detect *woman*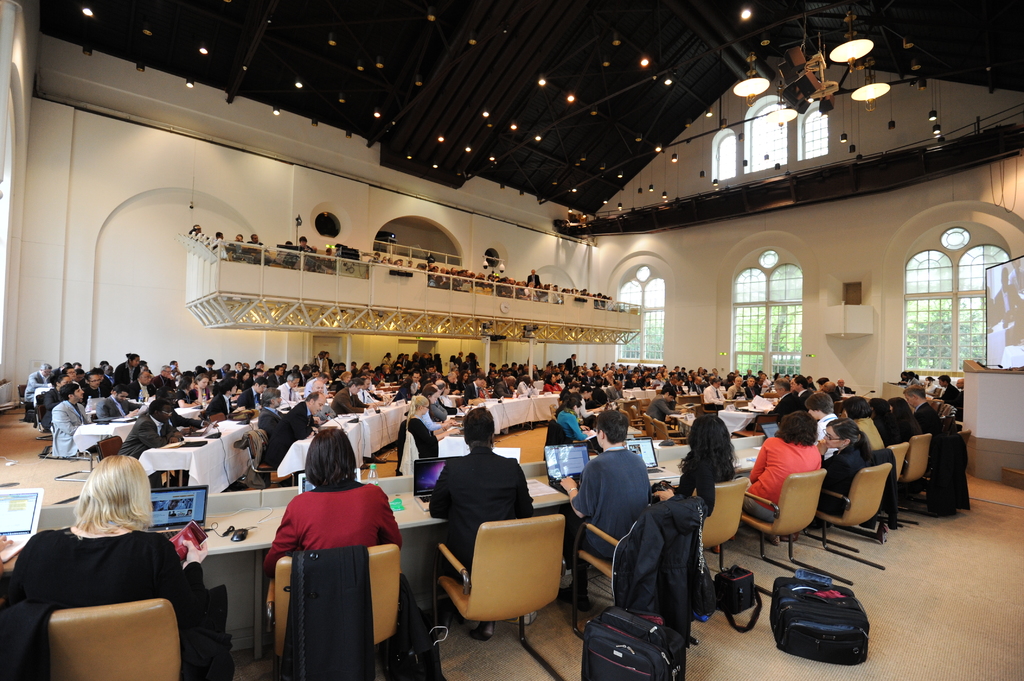
(83, 371, 111, 399)
